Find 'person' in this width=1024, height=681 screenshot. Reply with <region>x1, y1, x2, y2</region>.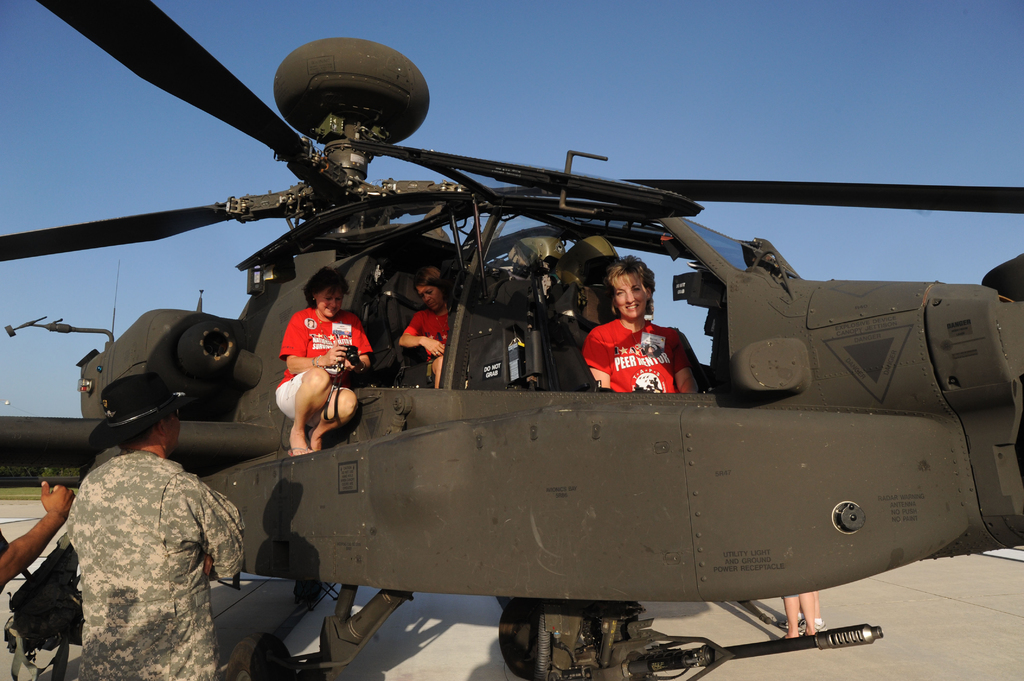
<region>396, 268, 451, 390</region>.
